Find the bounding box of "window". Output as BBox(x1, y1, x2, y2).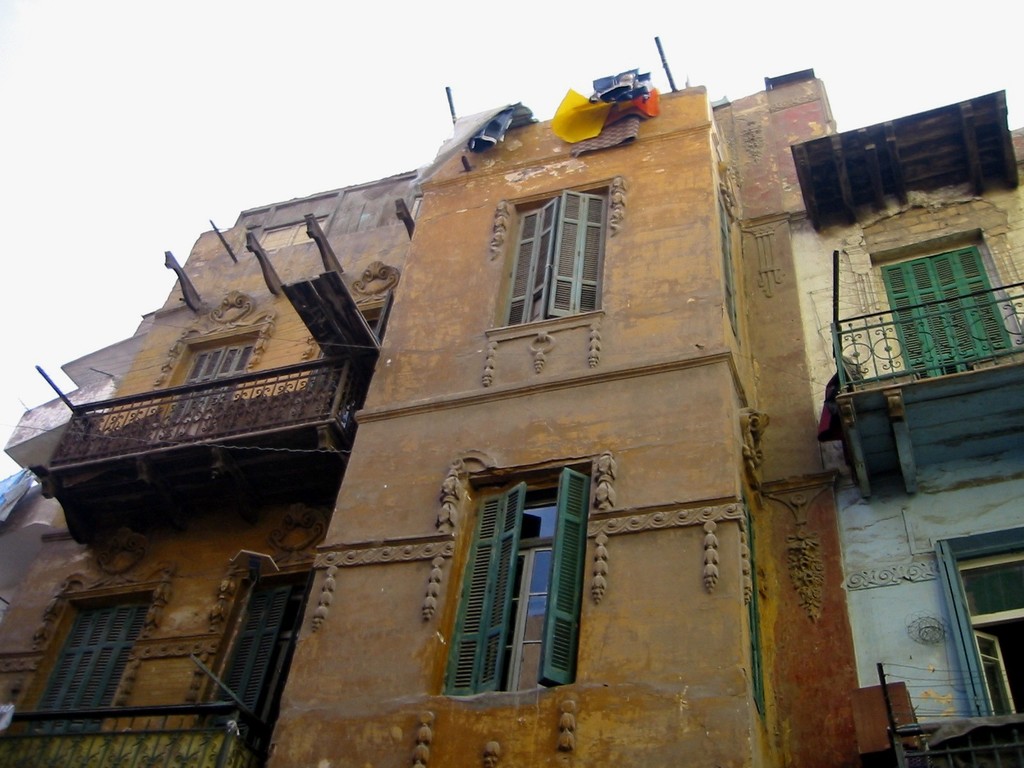
BBox(508, 184, 600, 326).
